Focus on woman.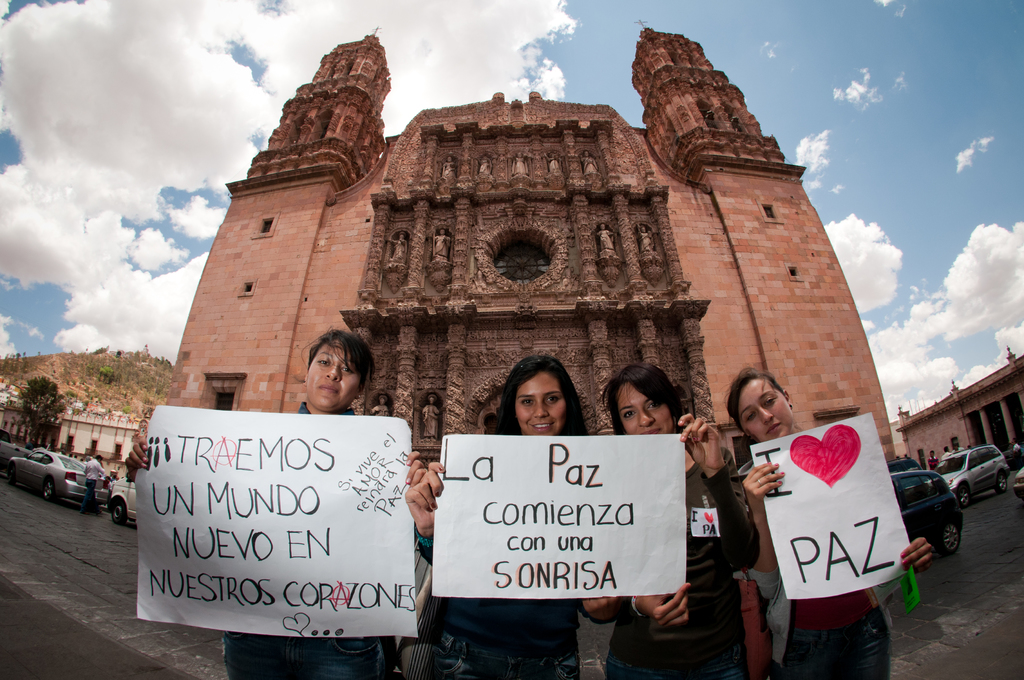
Focused at (406,350,607,679).
